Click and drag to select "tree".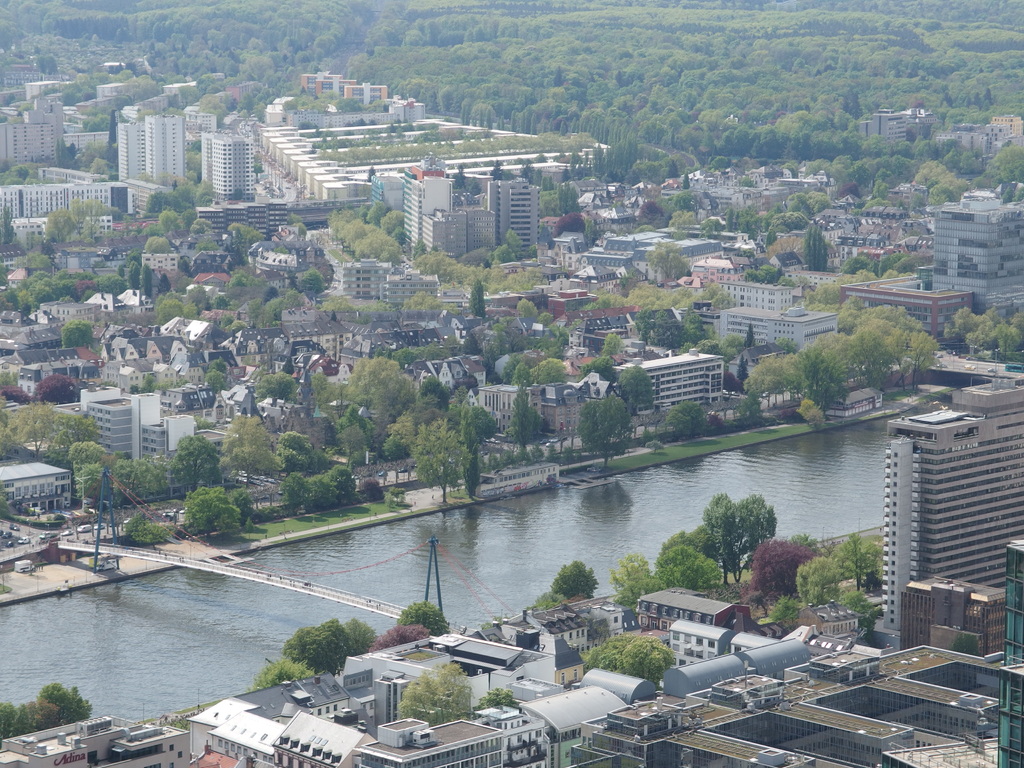
Selection: pyautogui.locateOnScreen(612, 237, 758, 363).
